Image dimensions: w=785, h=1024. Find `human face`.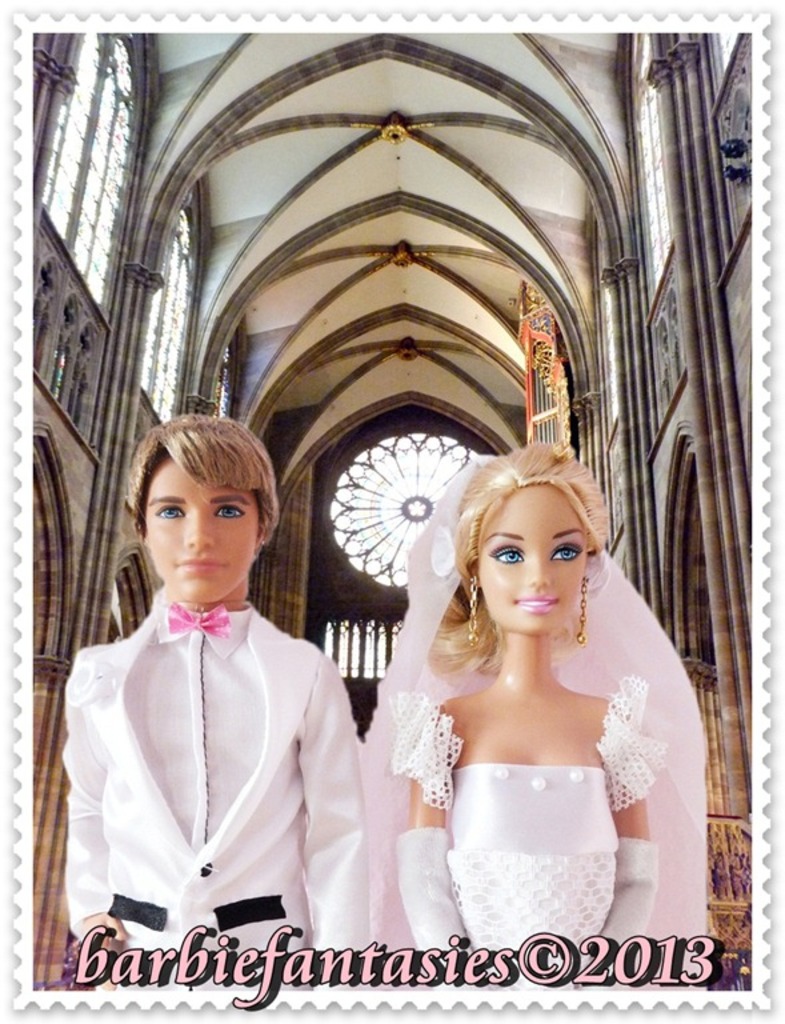
detection(143, 449, 264, 600).
